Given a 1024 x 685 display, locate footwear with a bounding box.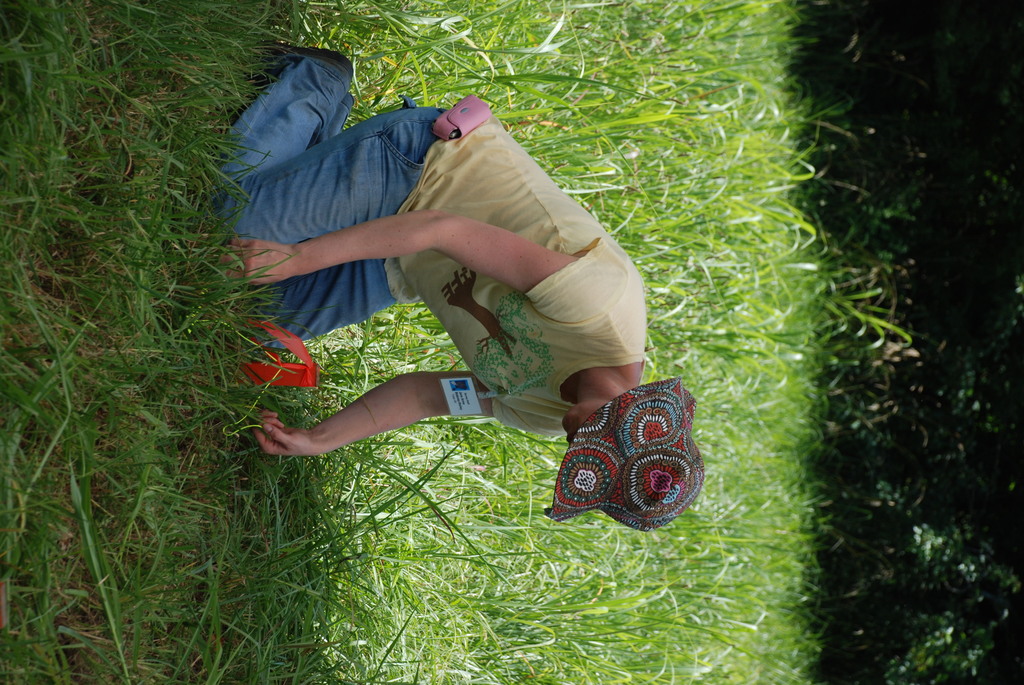
Located: box(255, 38, 355, 92).
